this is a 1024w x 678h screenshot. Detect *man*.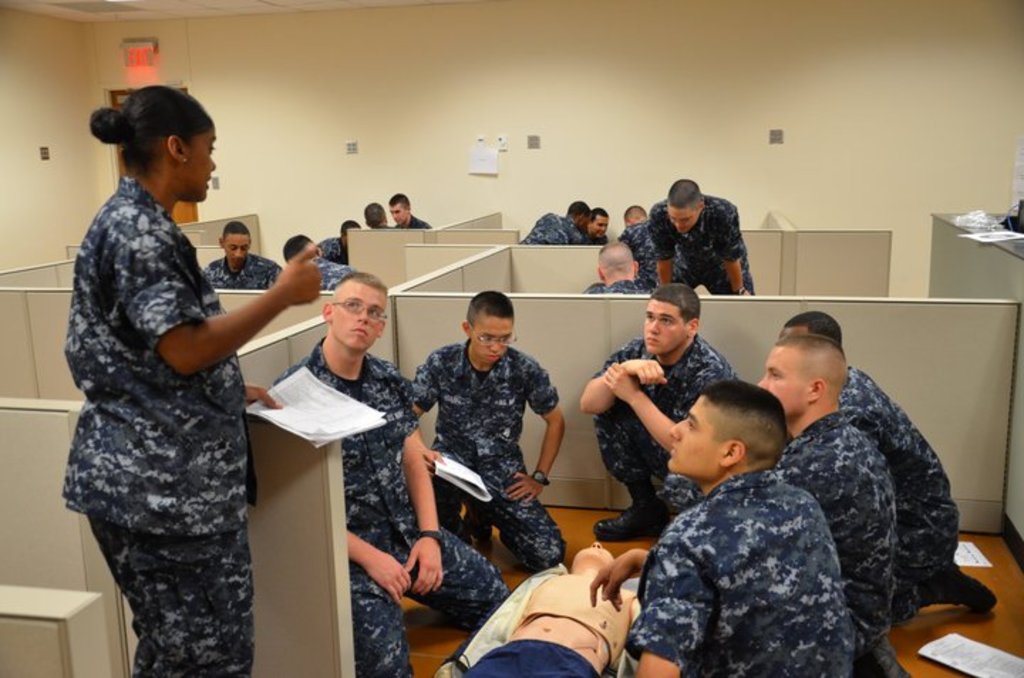
[751,333,916,677].
